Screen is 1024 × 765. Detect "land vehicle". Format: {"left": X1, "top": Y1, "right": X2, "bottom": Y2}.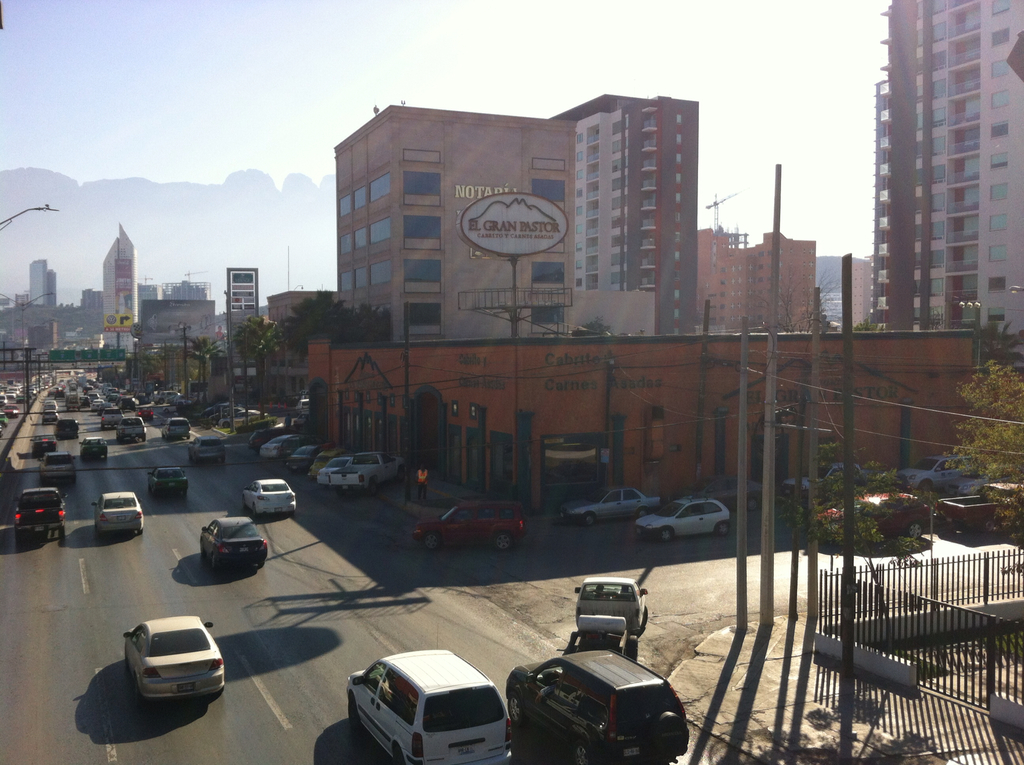
{"left": 6, "top": 407, "right": 16, "bottom": 413}.
